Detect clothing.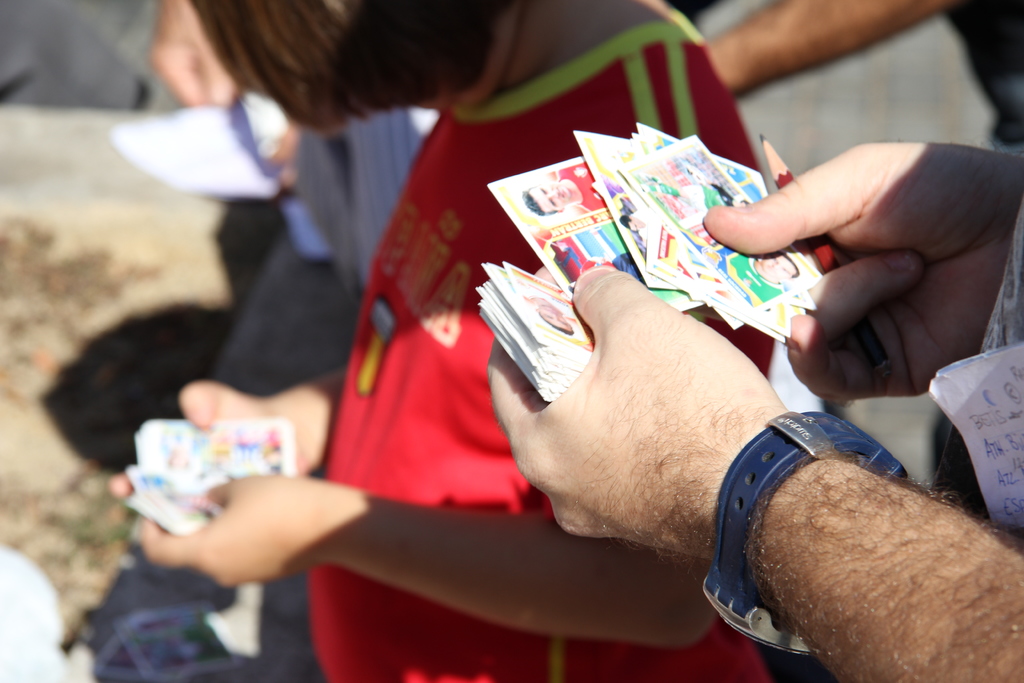
Detected at x1=308, y1=7, x2=763, y2=682.
